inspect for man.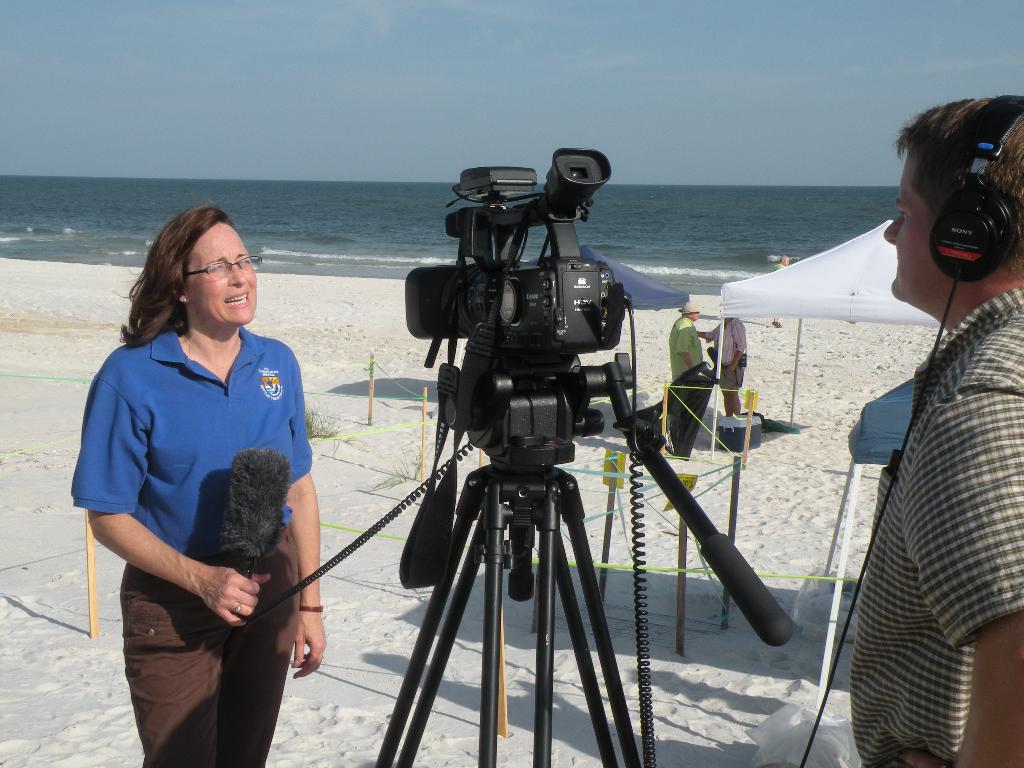
Inspection: crop(697, 304, 746, 419).
